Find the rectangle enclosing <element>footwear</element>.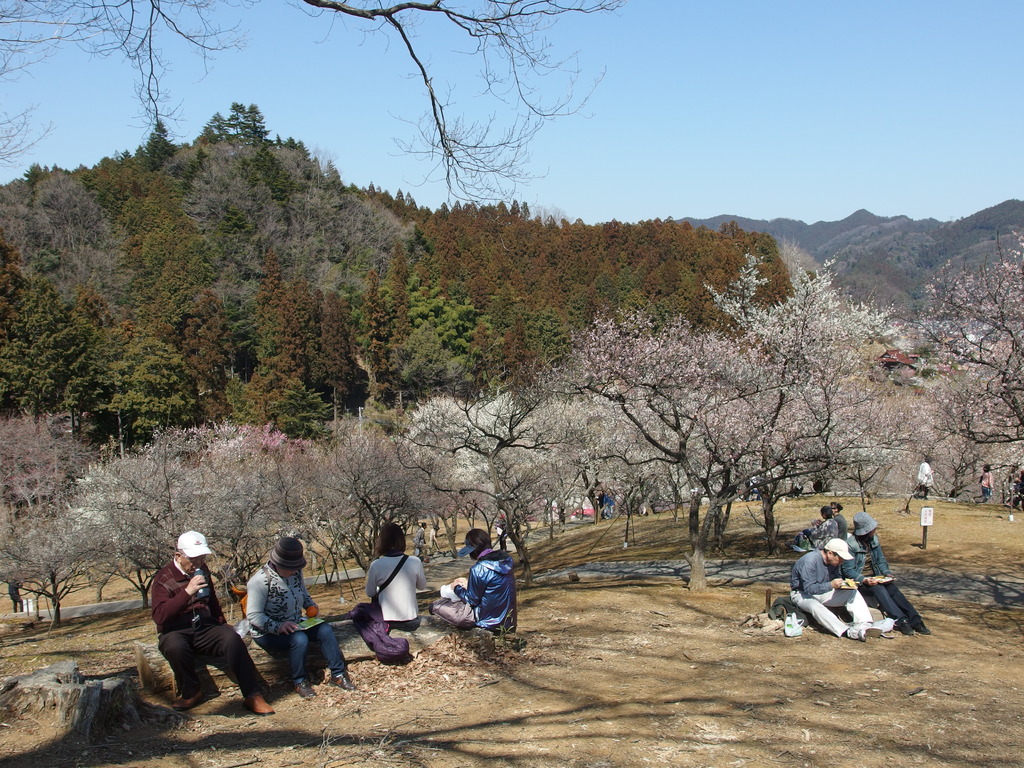
[left=293, top=679, right=322, bottom=700].
